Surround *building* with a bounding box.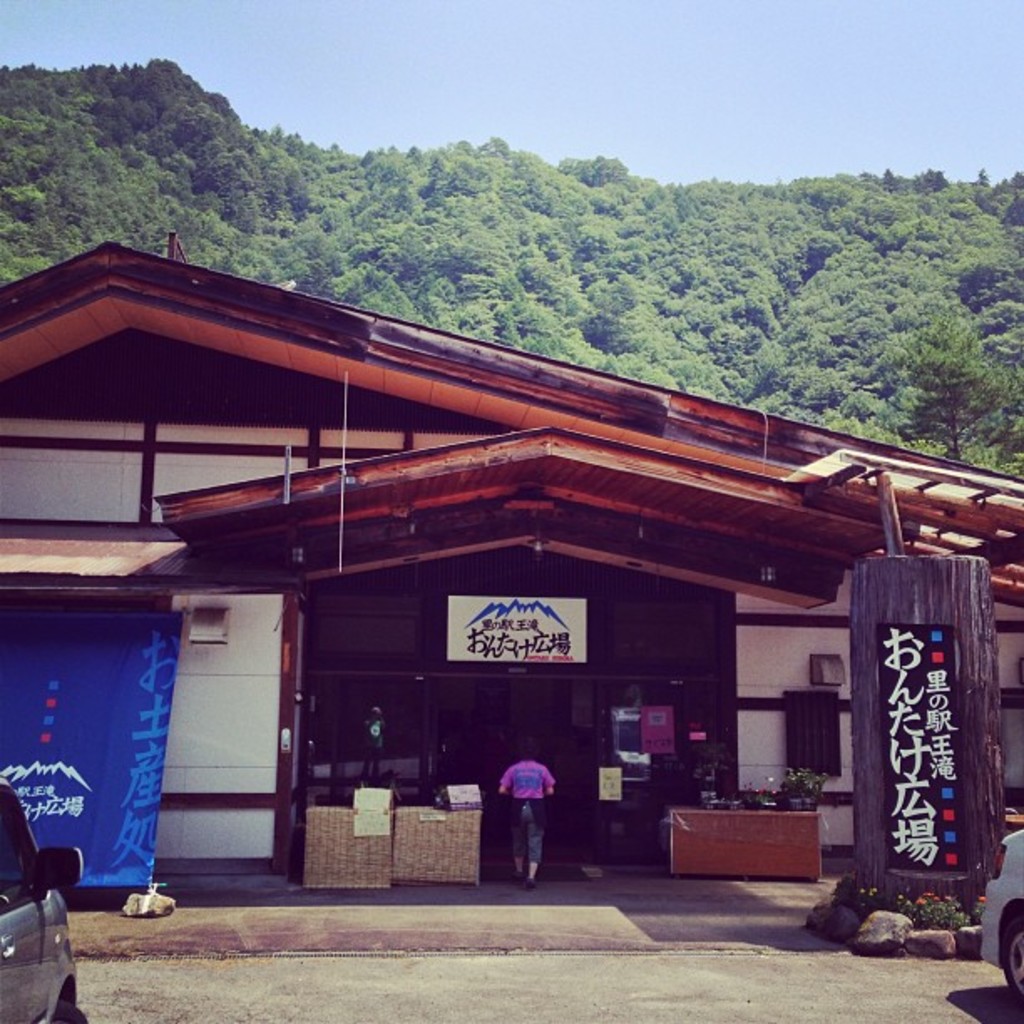
pyautogui.locateOnScreen(0, 231, 1022, 888).
